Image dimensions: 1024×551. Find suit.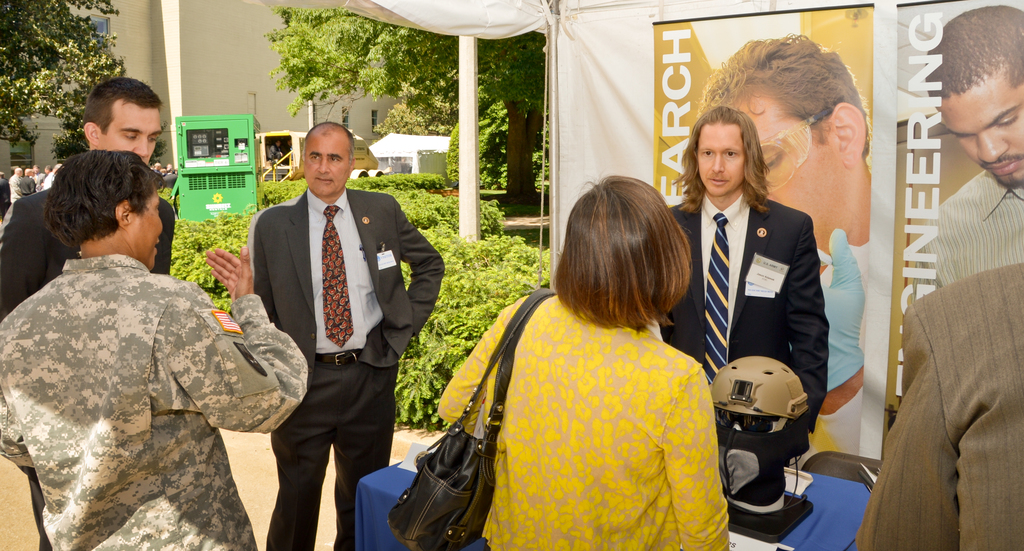
detection(666, 189, 830, 477).
